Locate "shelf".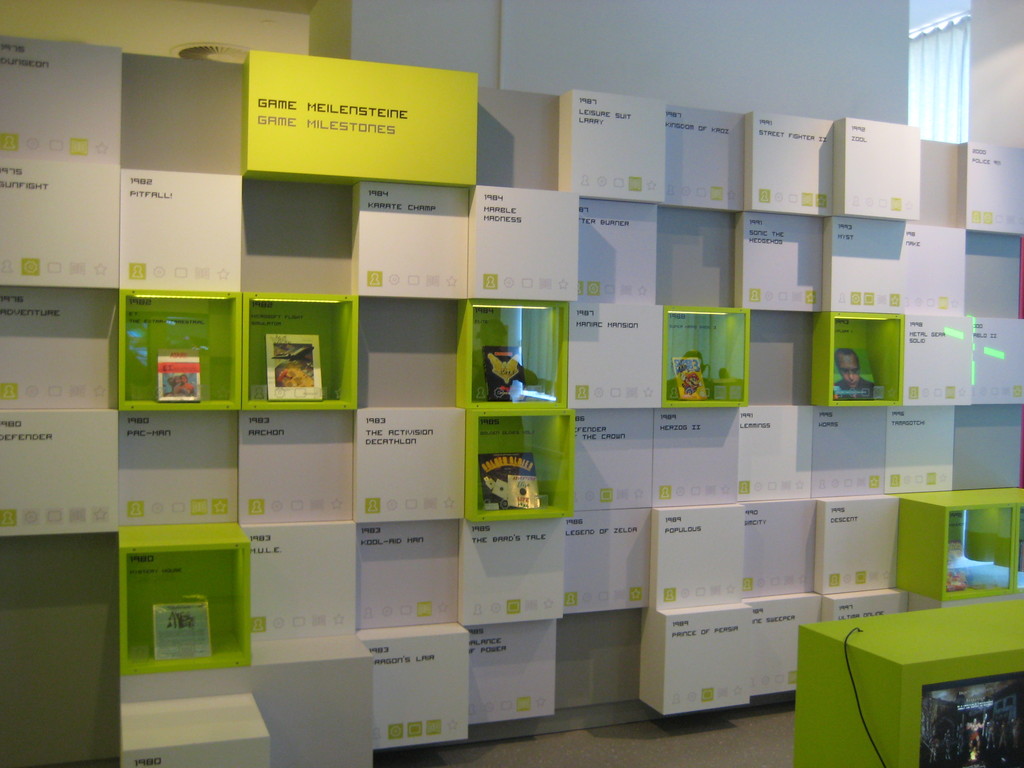
Bounding box: [450, 511, 564, 622].
